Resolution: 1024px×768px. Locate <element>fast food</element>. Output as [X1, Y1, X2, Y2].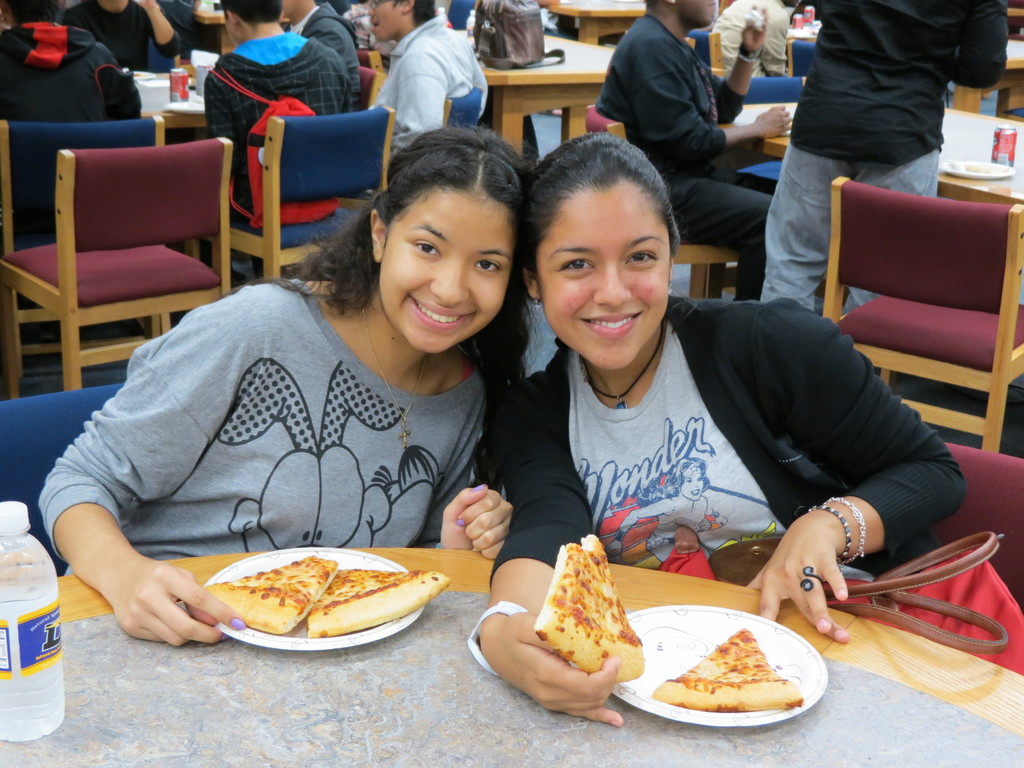
[650, 630, 805, 709].
